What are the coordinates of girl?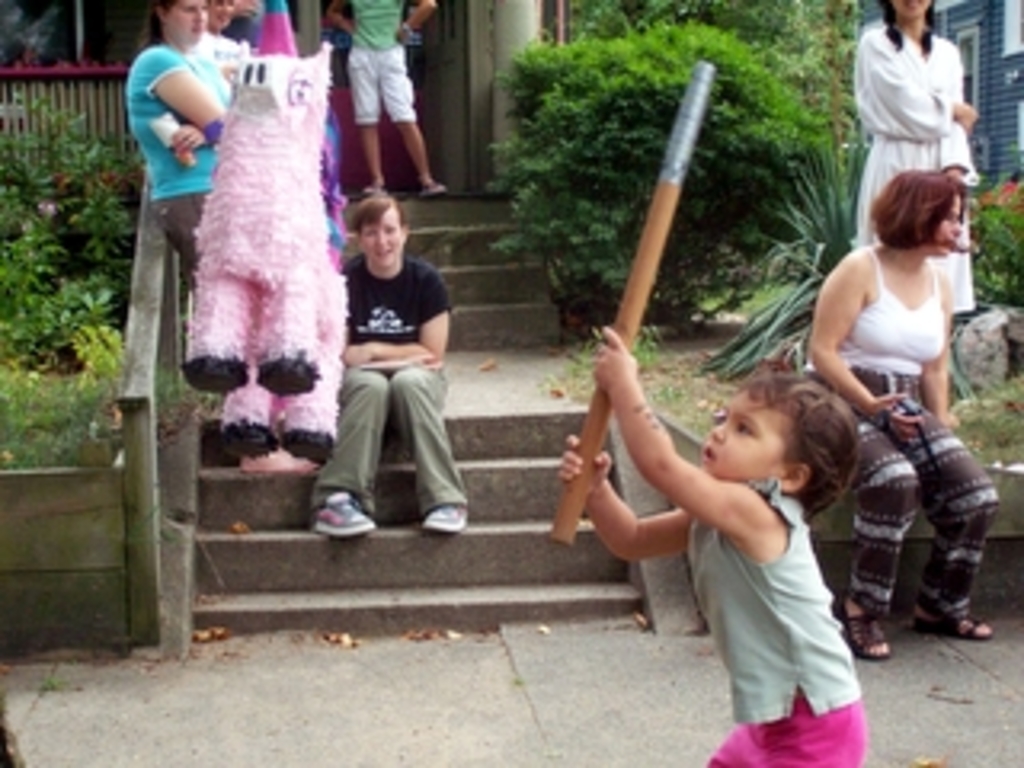
select_region(557, 323, 874, 765).
